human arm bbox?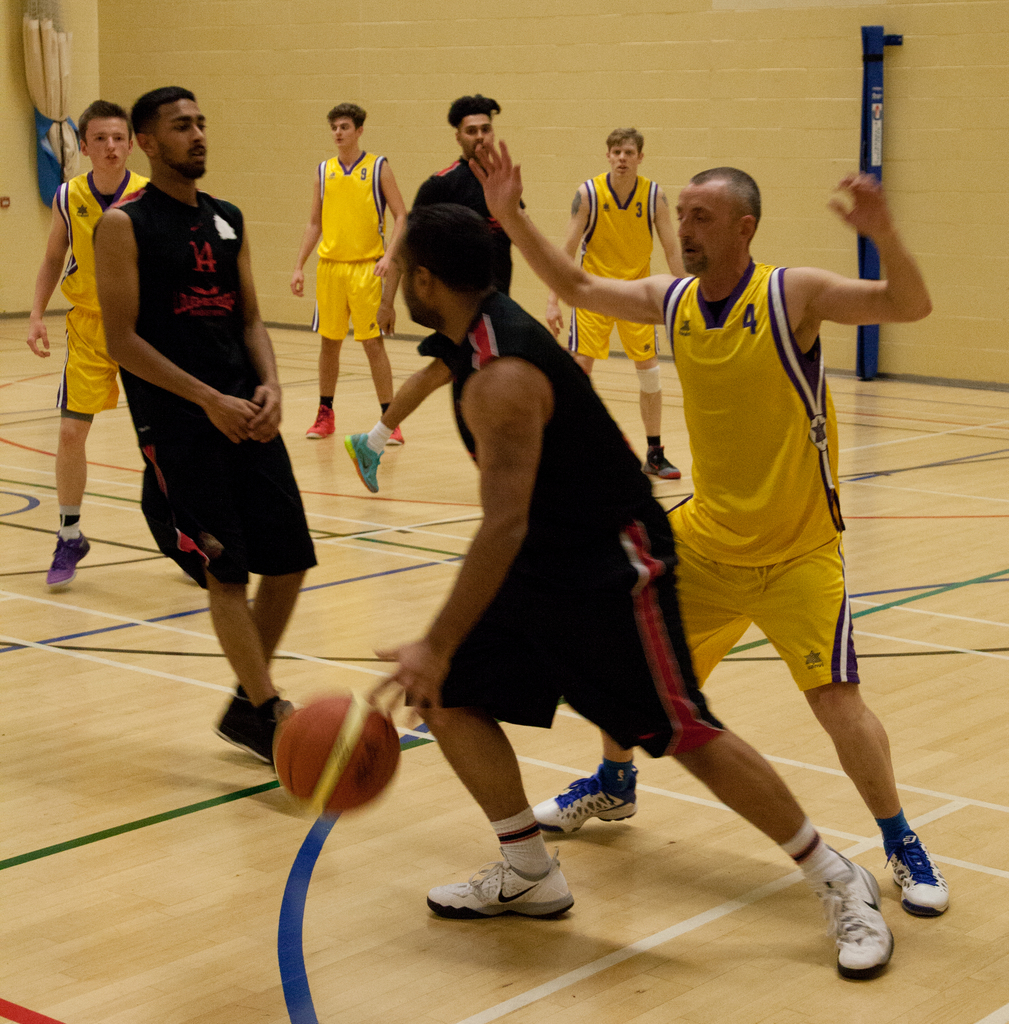
<region>24, 182, 74, 357</region>
